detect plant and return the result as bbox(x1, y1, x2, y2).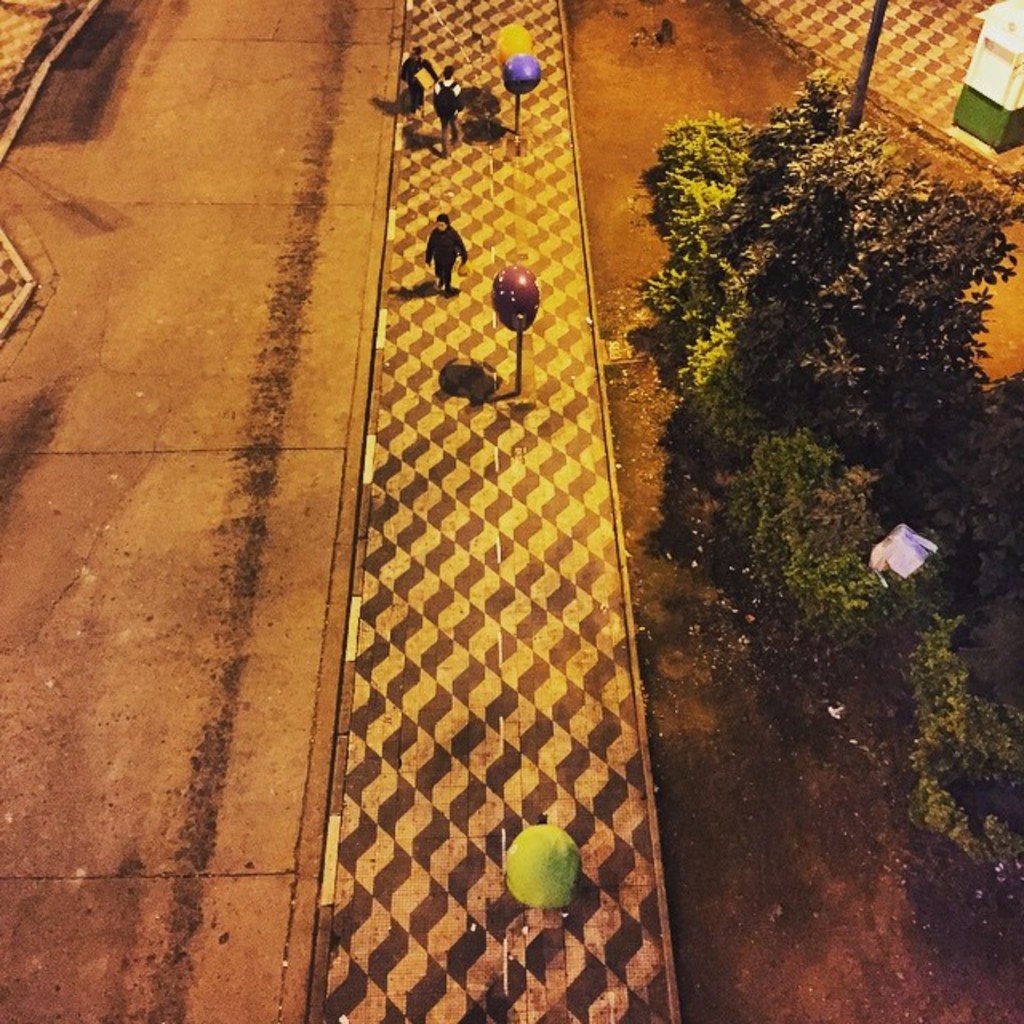
bbox(698, 421, 917, 704).
